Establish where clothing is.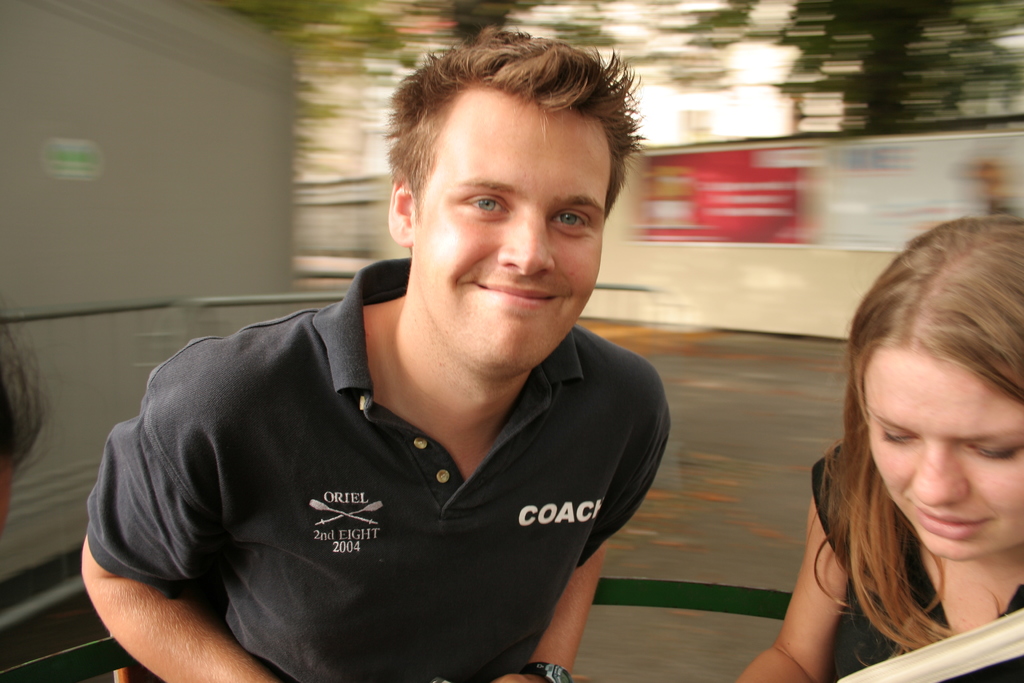
Established at (left=101, top=293, right=671, bottom=659).
